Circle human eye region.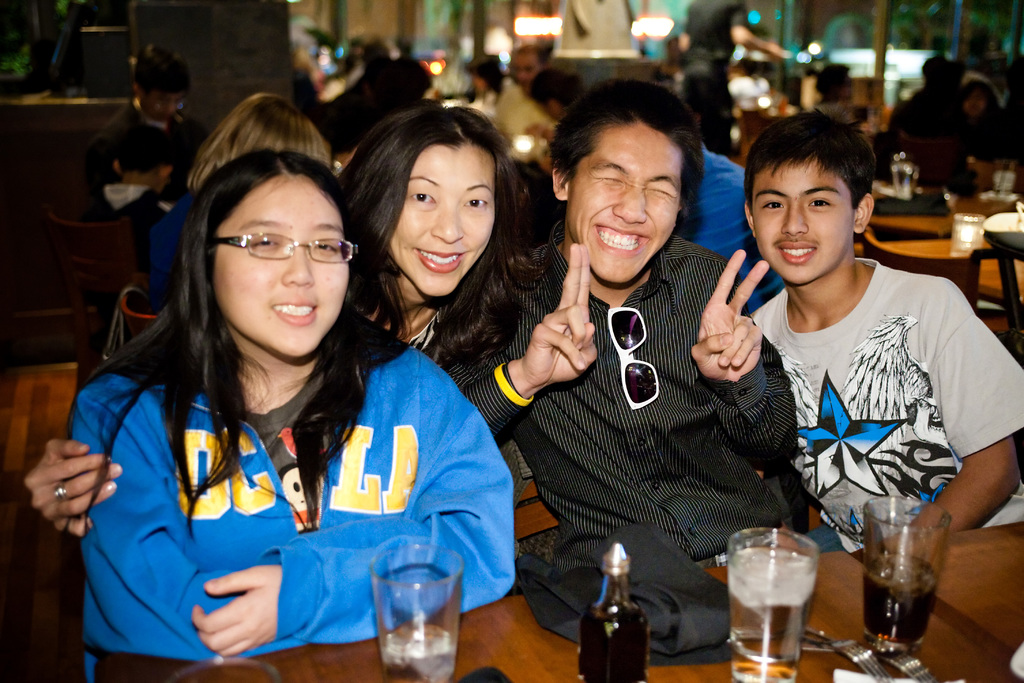
Region: x1=805 y1=193 x2=835 y2=214.
